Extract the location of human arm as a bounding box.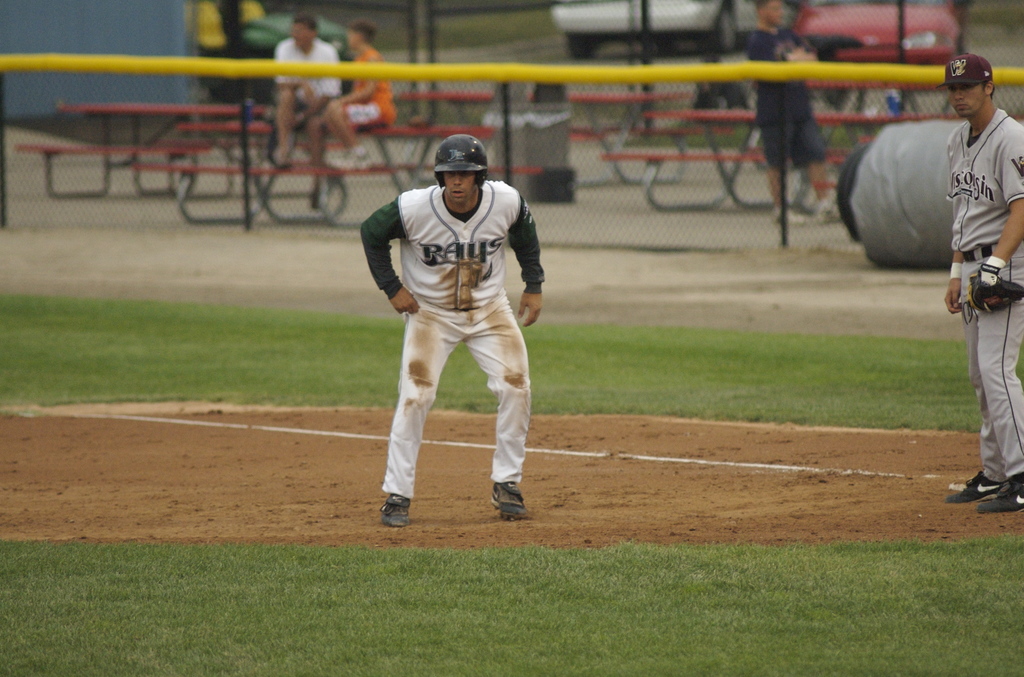
select_region(268, 51, 312, 104).
